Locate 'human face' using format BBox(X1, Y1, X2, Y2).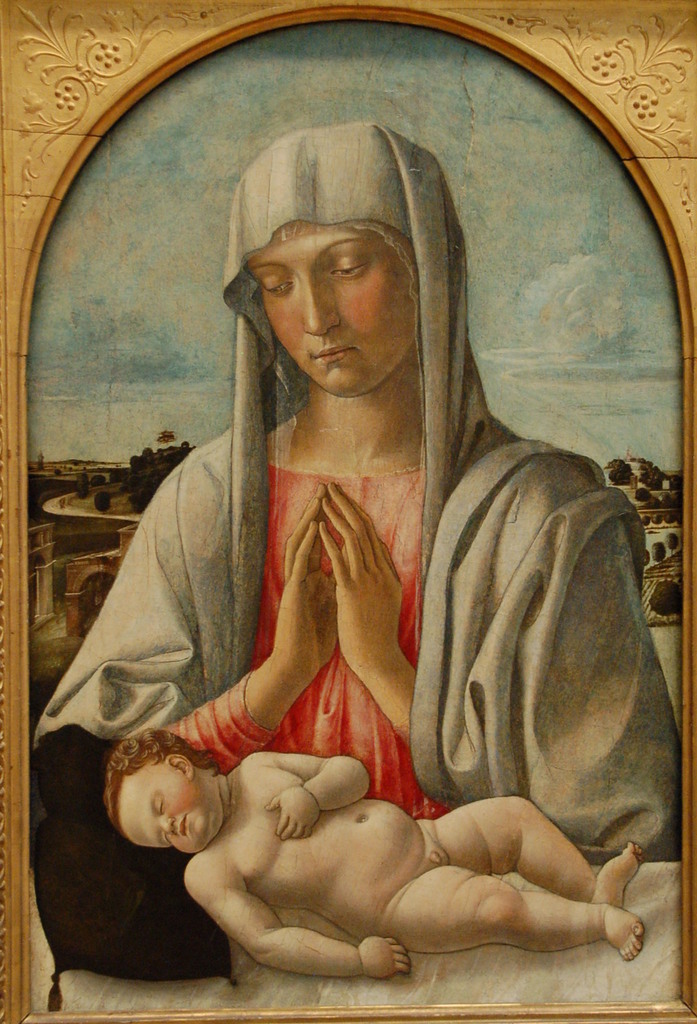
BBox(119, 758, 212, 855).
